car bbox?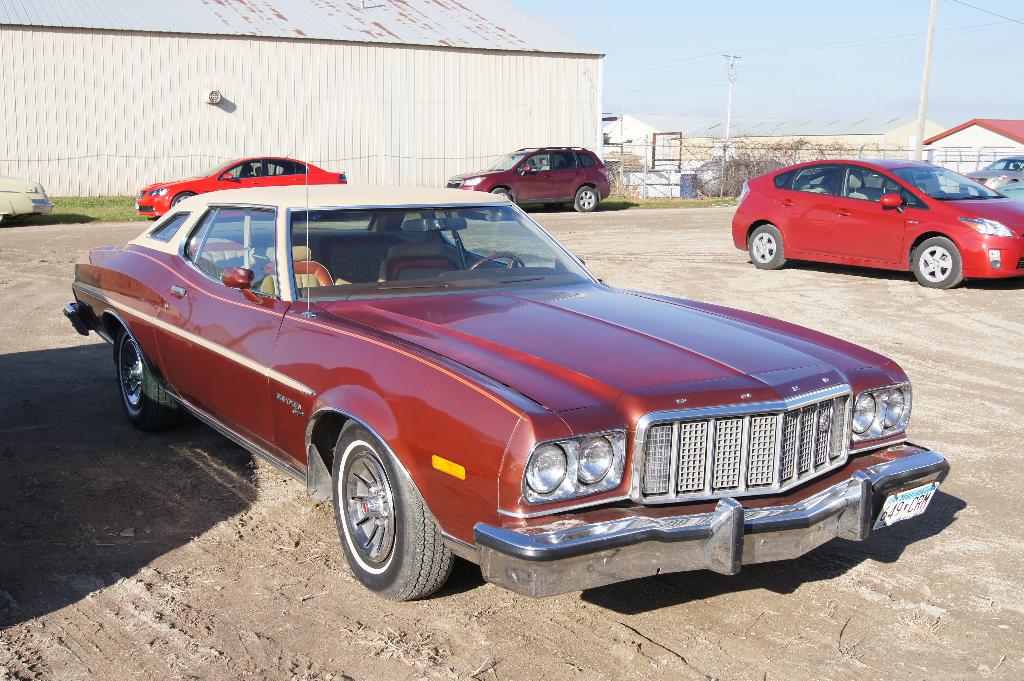
locate(0, 170, 61, 227)
